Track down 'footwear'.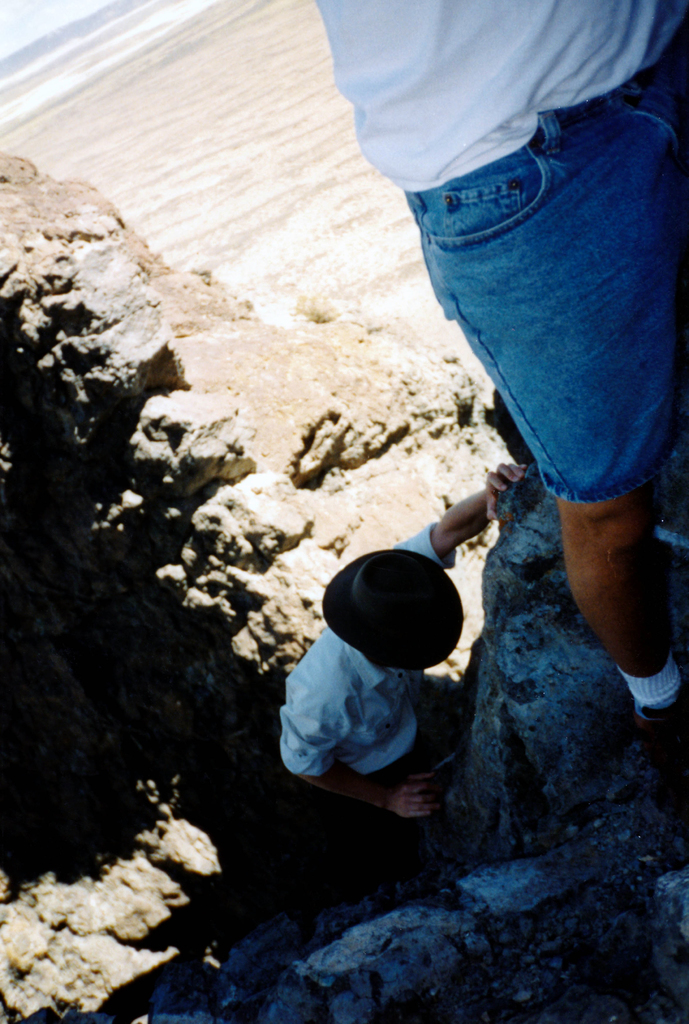
Tracked to <bbox>613, 700, 688, 875</bbox>.
